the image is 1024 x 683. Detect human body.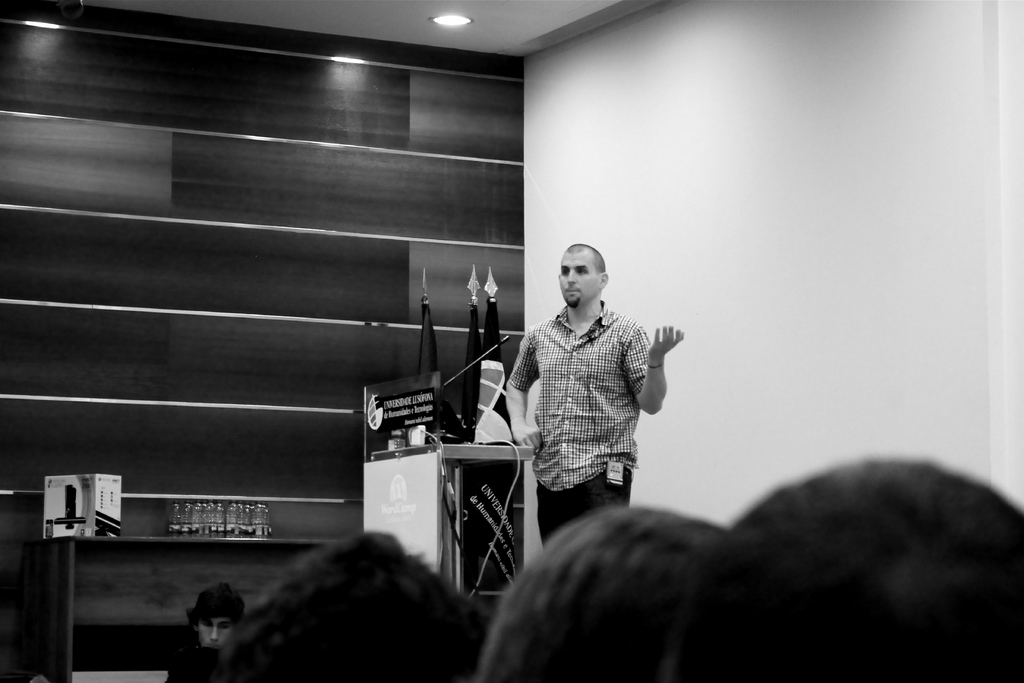
Detection: <region>503, 242, 685, 548</region>.
